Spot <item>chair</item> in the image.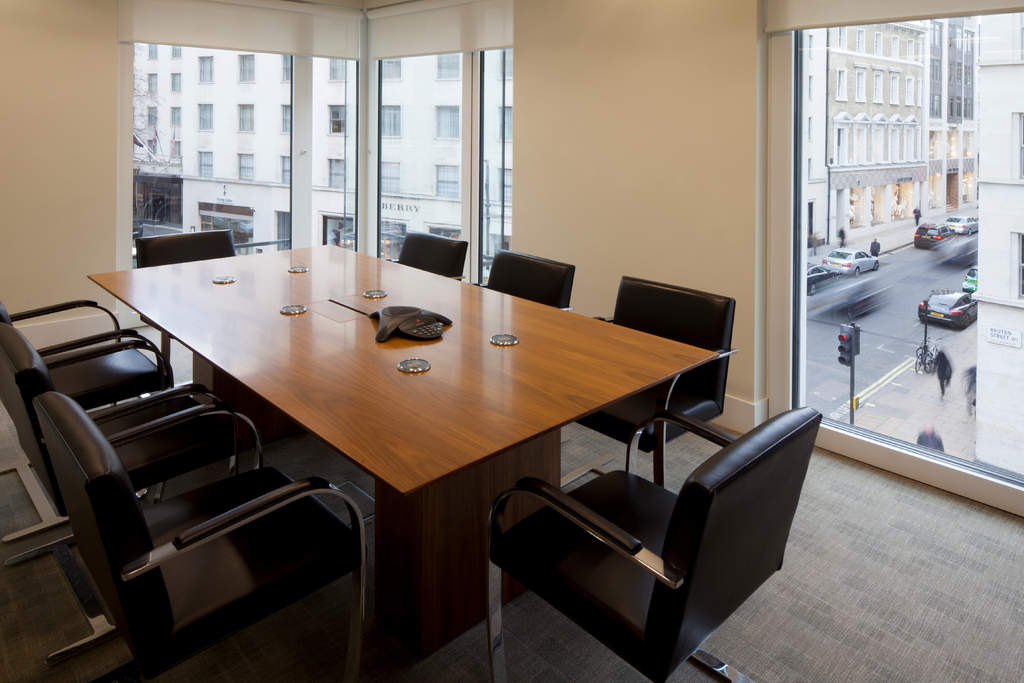
<item>chair</item> found at 136/226/243/388.
